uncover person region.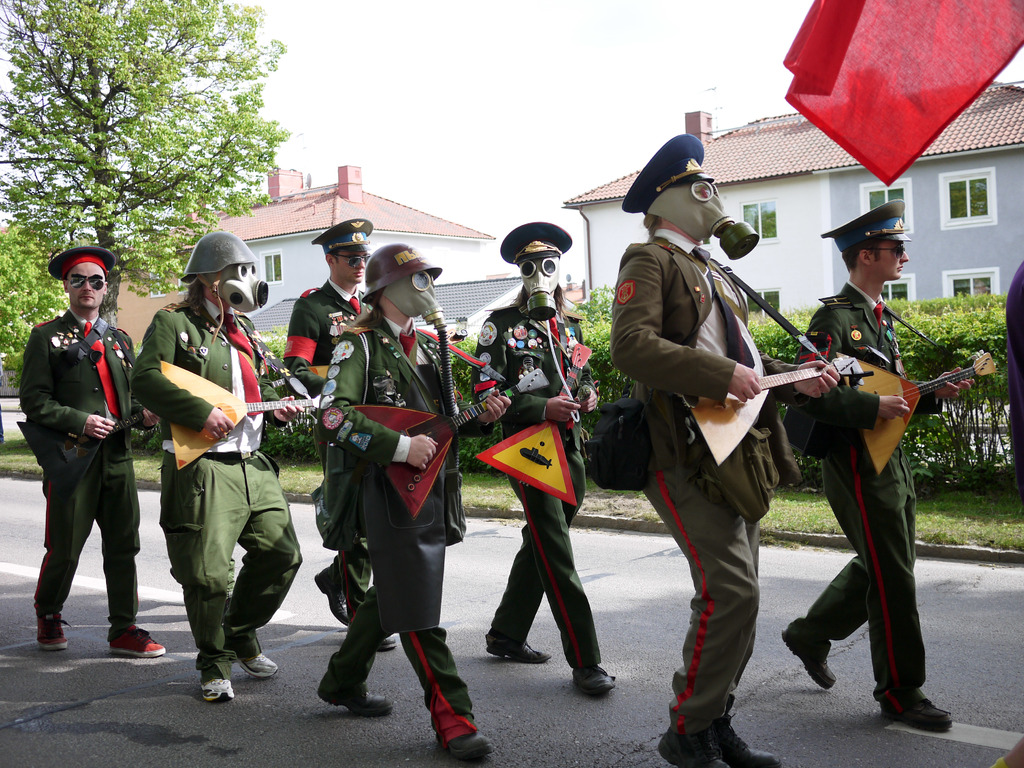
Uncovered: [27, 260, 142, 693].
